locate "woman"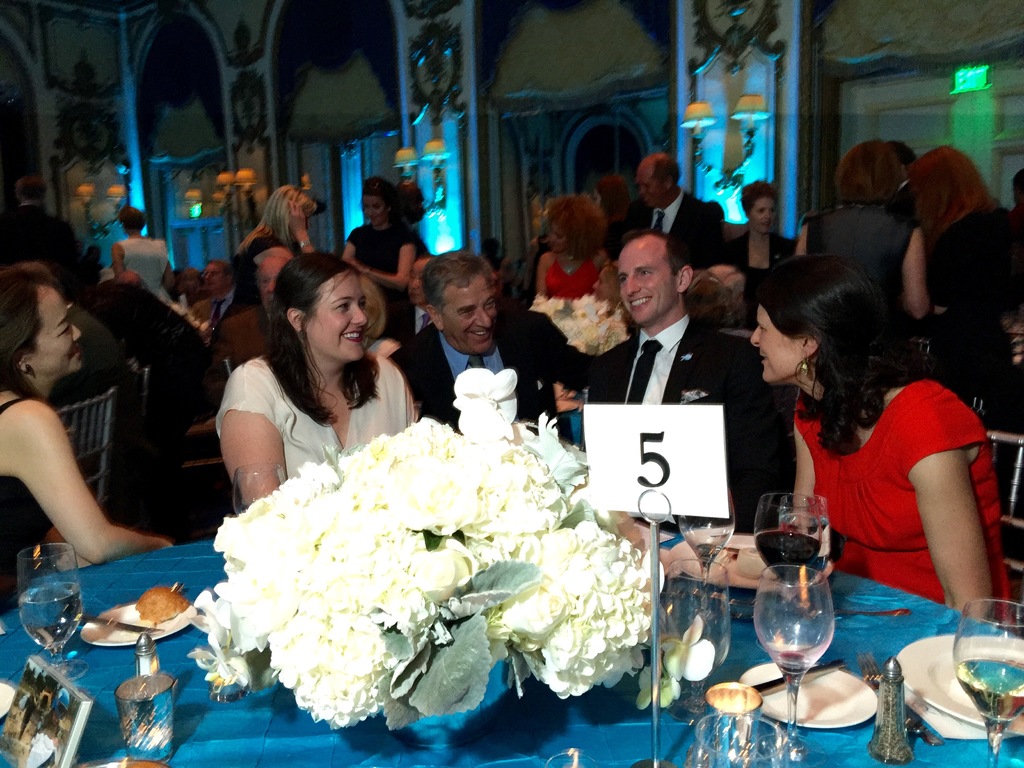
<box>789,139,932,336</box>
